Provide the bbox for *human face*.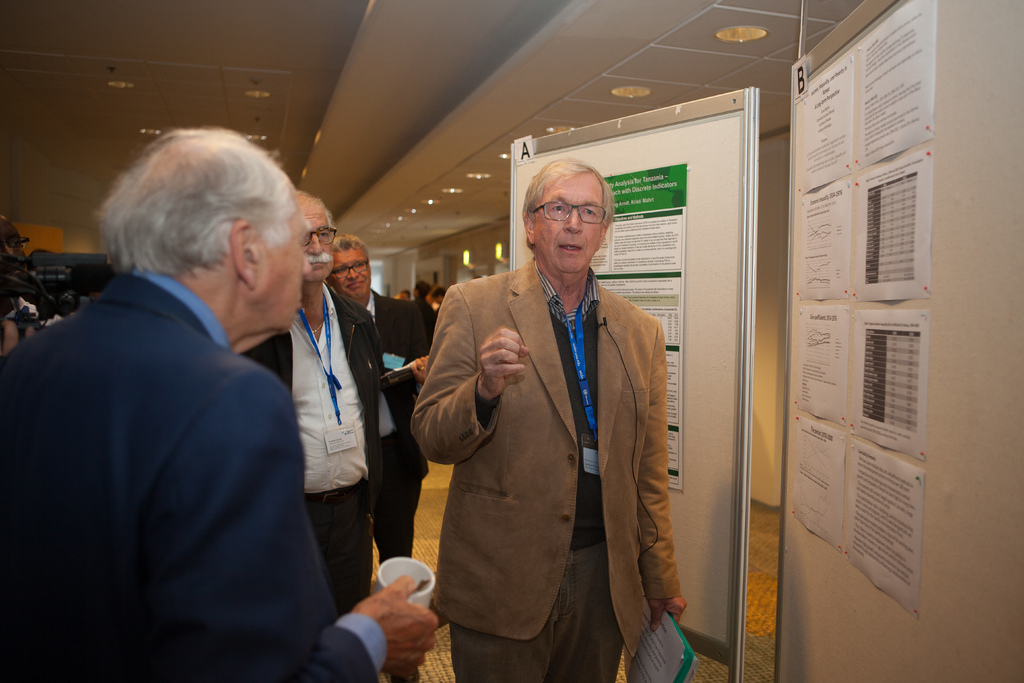
locate(328, 248, 374, 299).
